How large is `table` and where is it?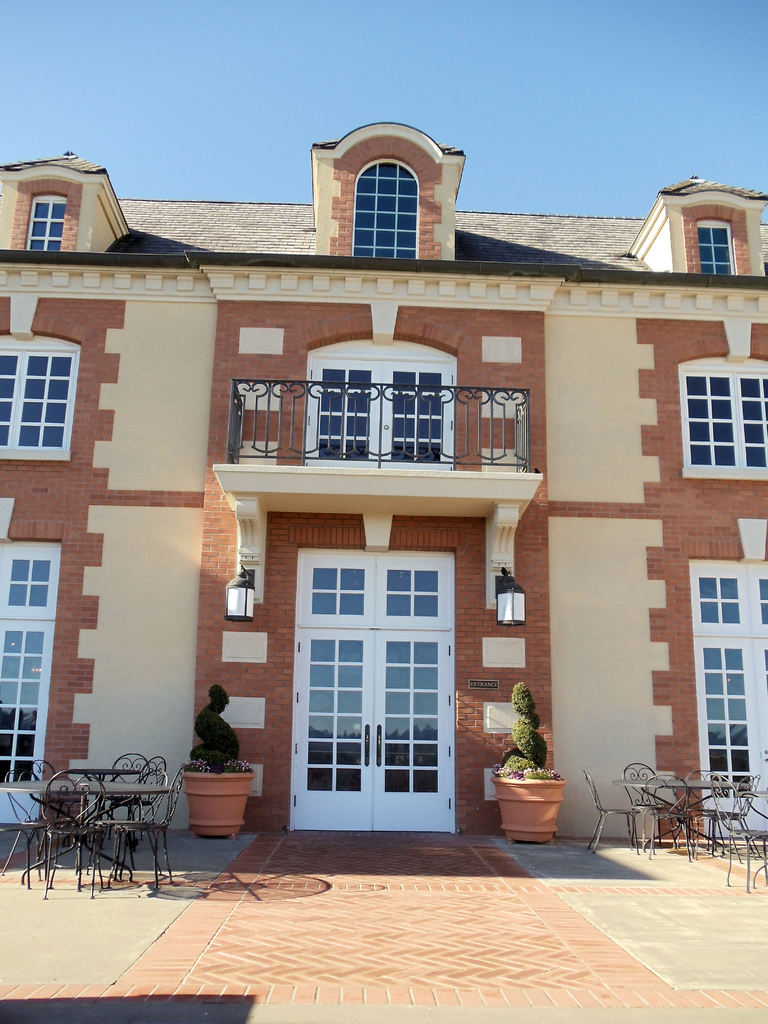
Bounding box: 20:762:180:883.
